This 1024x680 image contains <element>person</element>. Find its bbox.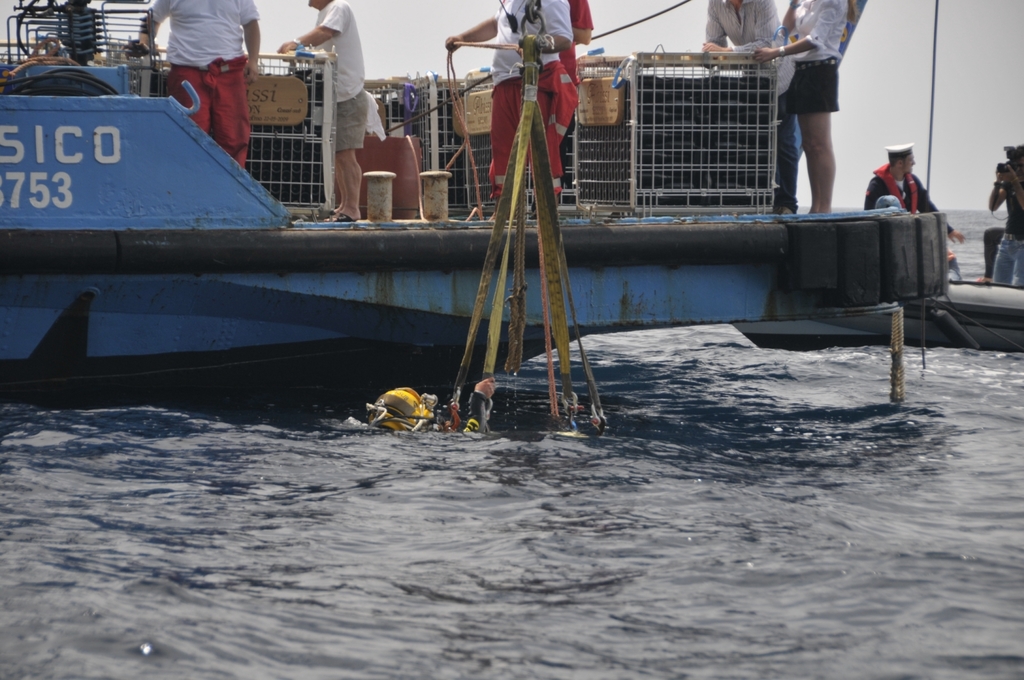
[x1=432, y1=0, x2=587, y2=215].
